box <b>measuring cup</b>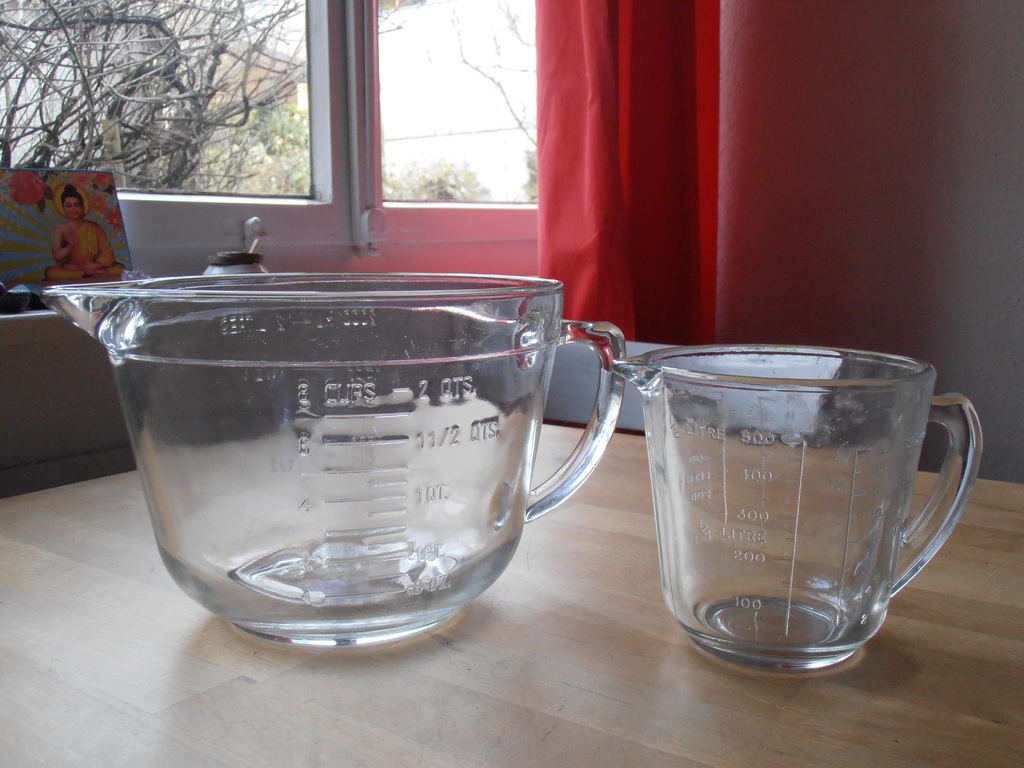
42/271/630/650
